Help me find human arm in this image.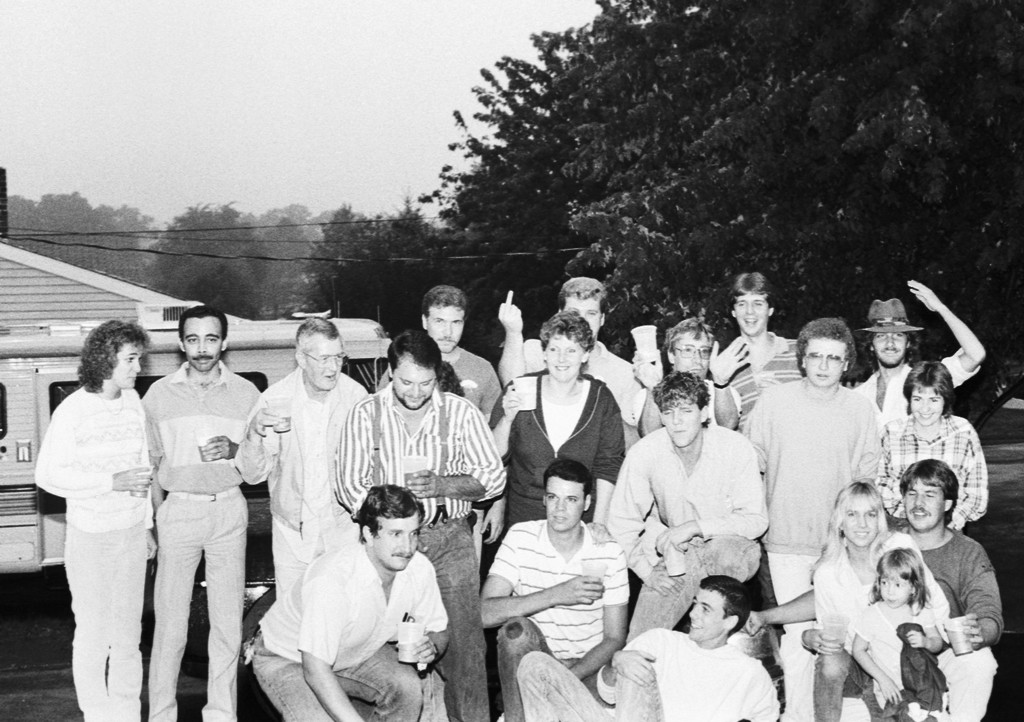
Found it: locate(962, 554, 1006, 649).
